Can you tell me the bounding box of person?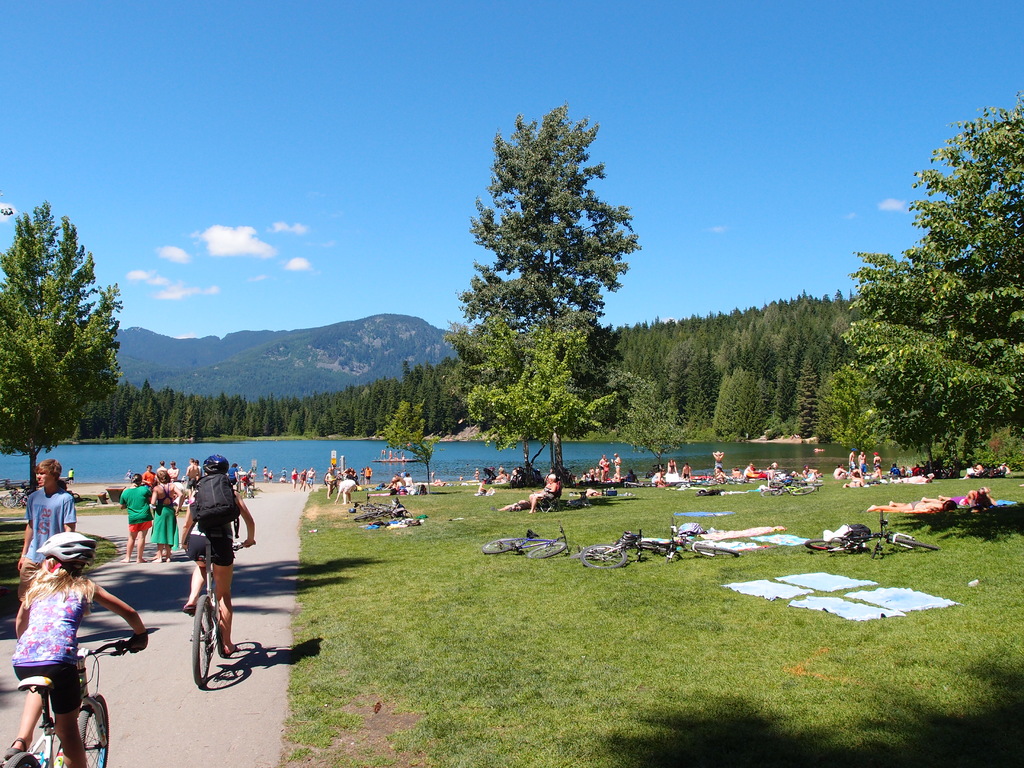
860, 452, 868, 471.
